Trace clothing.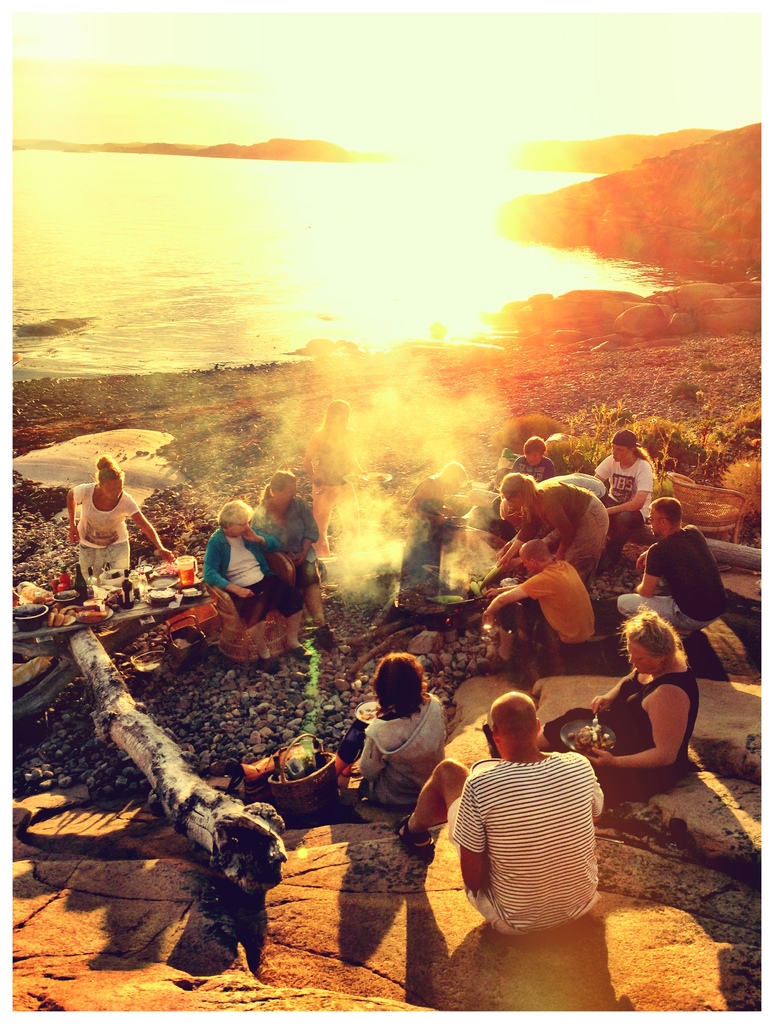
Traced to [512,451,555,483].
